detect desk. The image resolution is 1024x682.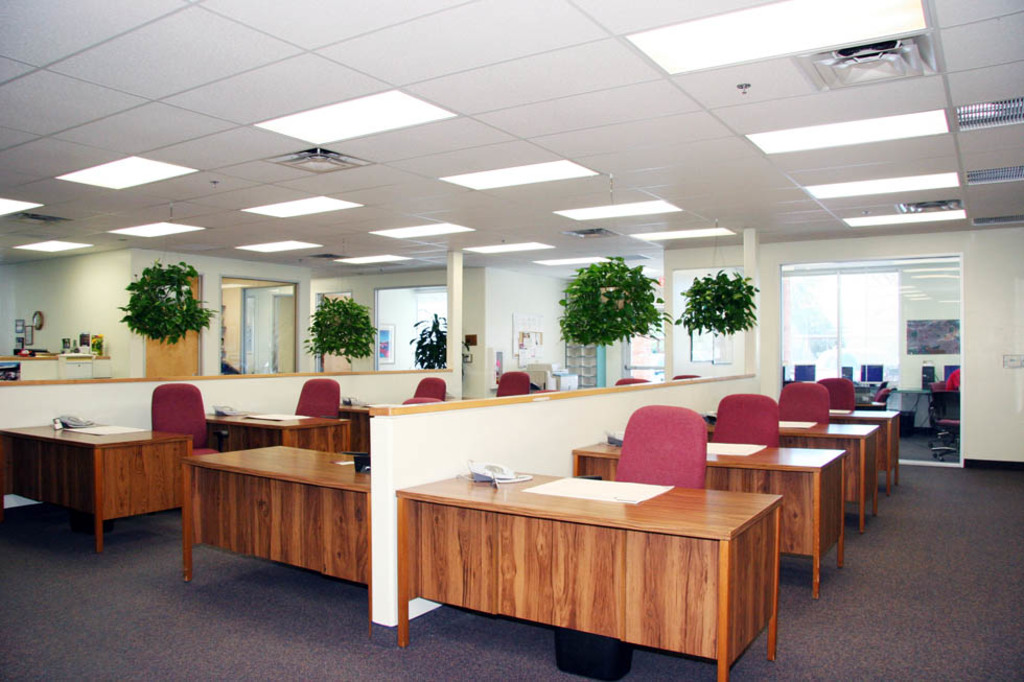
BBox(0, 418, 189, 556).
